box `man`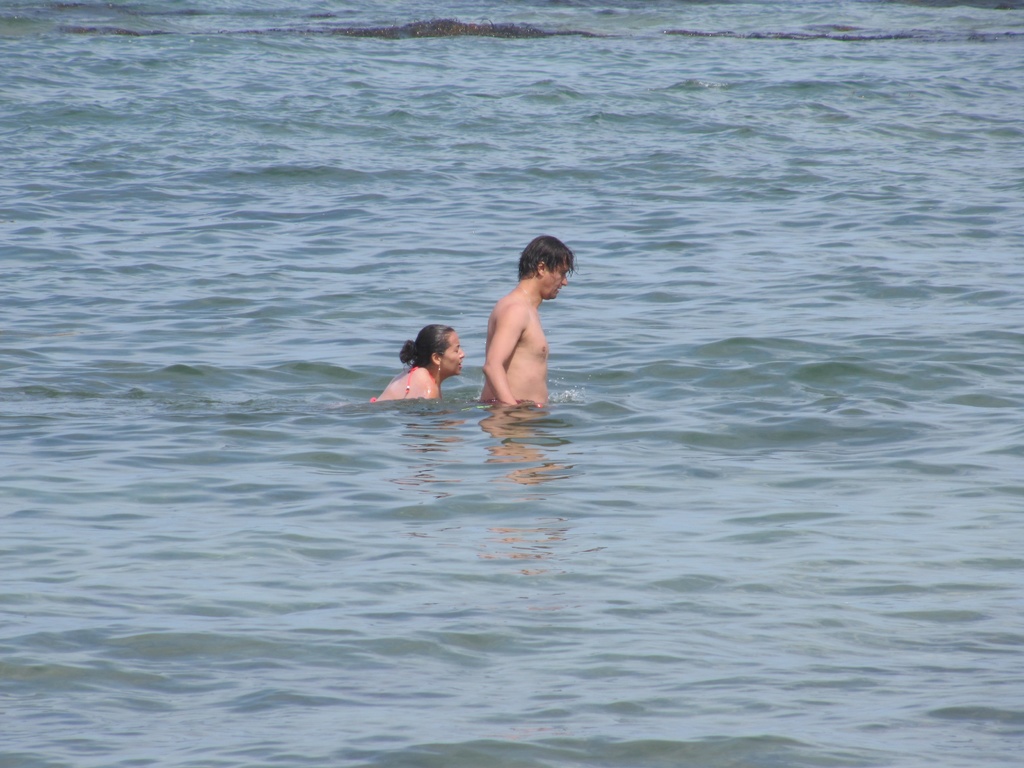
bbox=[469, 245, 572, 444]
